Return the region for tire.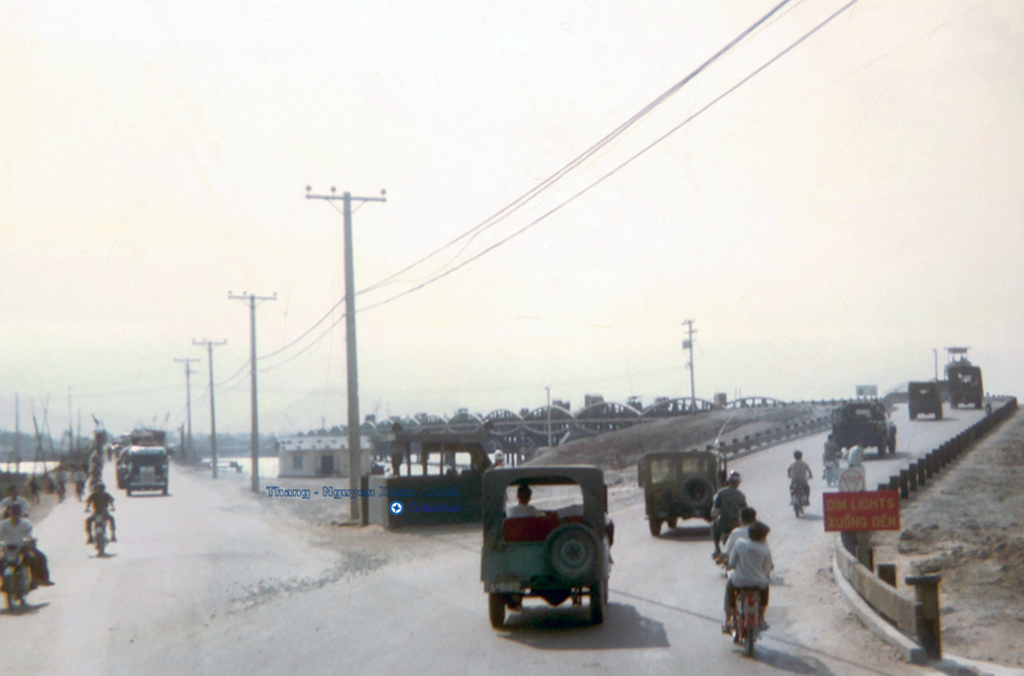
x1=742 y1=622 x2=759 y2=658.
